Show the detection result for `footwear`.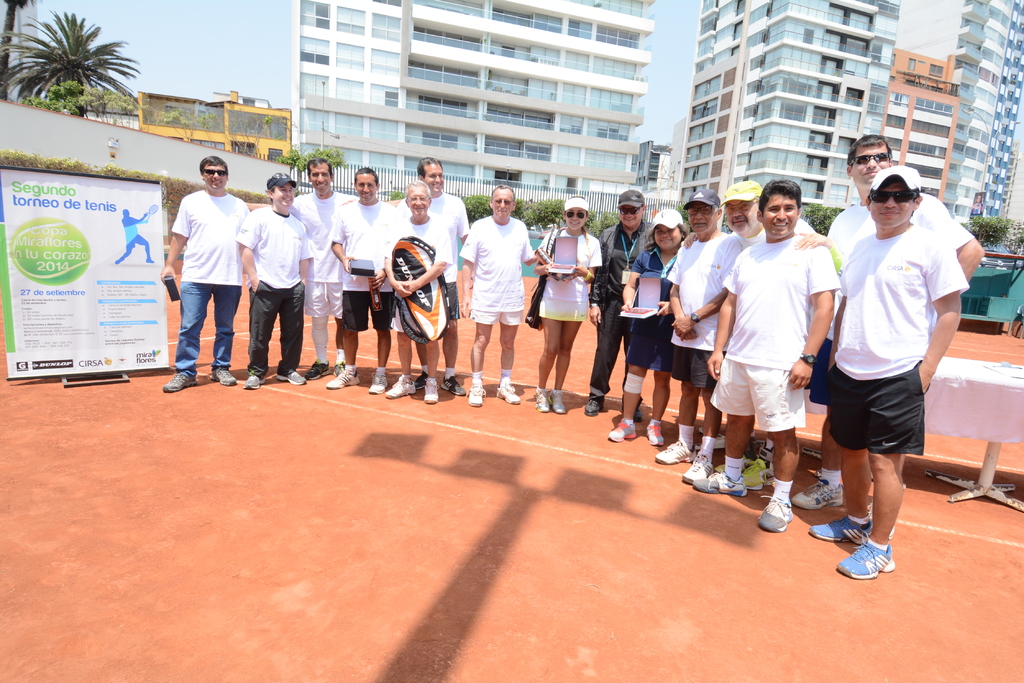
x1=810, y1=514, x2=869, y2=542.
